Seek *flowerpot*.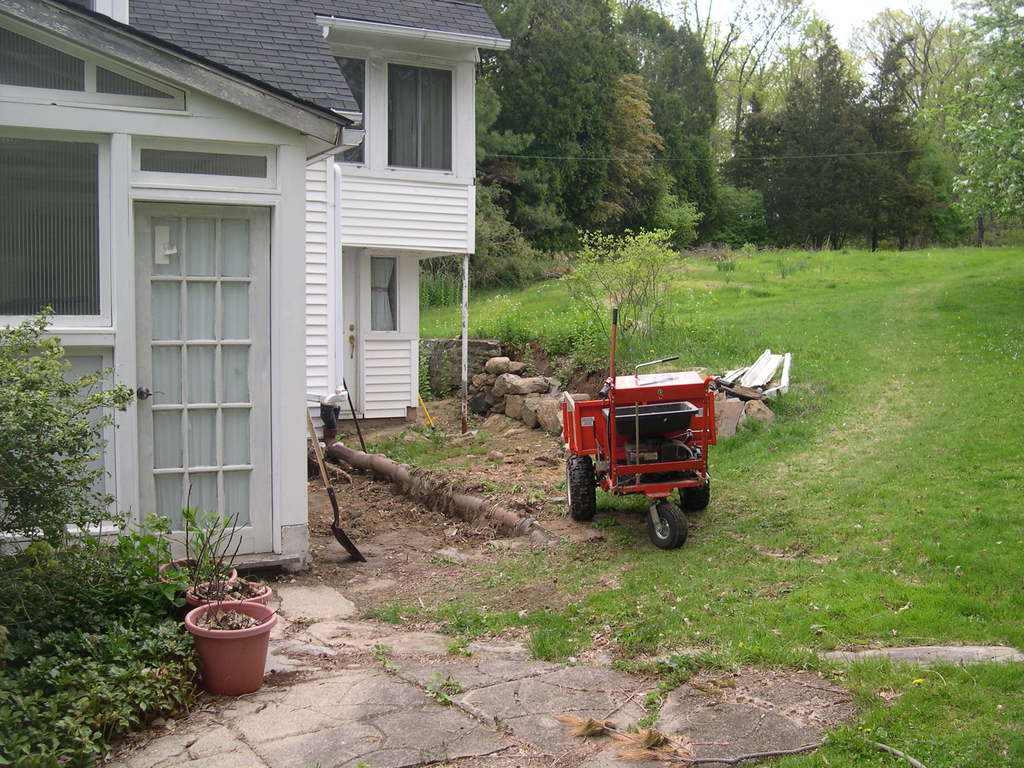
bbox=[184, 579, 273, 602].
